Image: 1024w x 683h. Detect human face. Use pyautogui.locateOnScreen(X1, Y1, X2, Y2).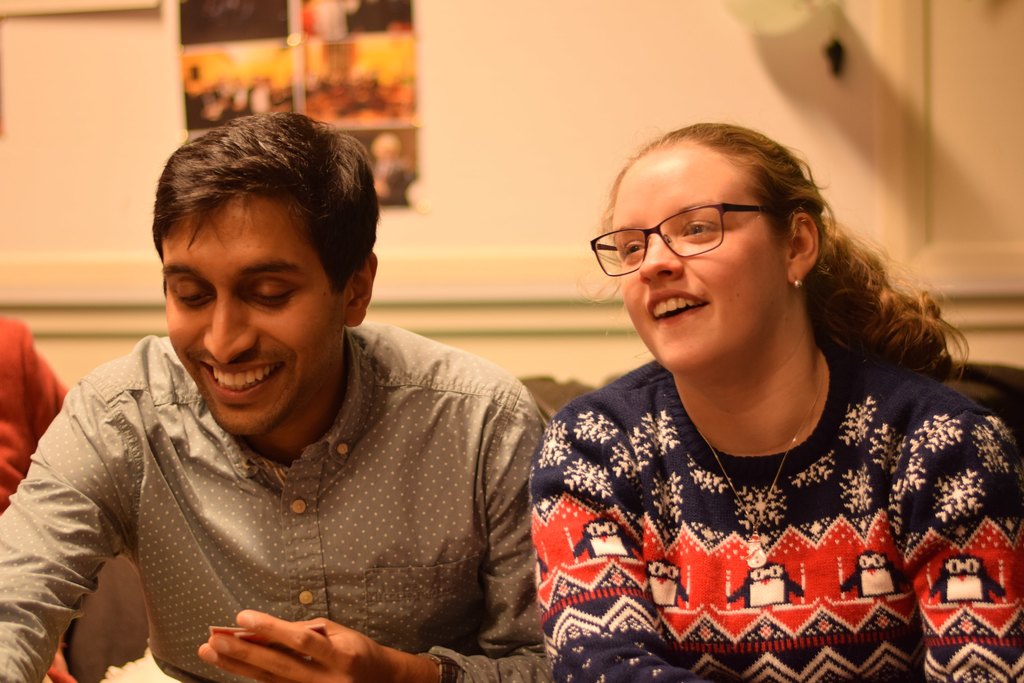
pyautogui.locateOnScreen(149, 176, 351, 429).
